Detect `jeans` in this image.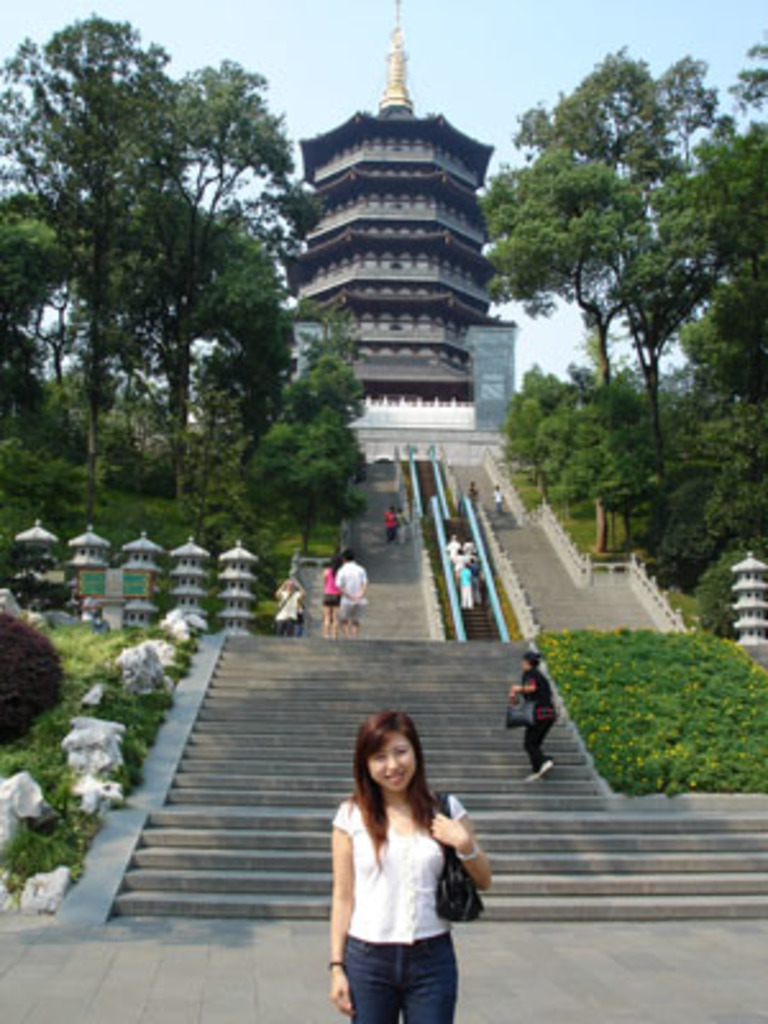
Detection: left=392, top=522, right=412, bottom=550.
